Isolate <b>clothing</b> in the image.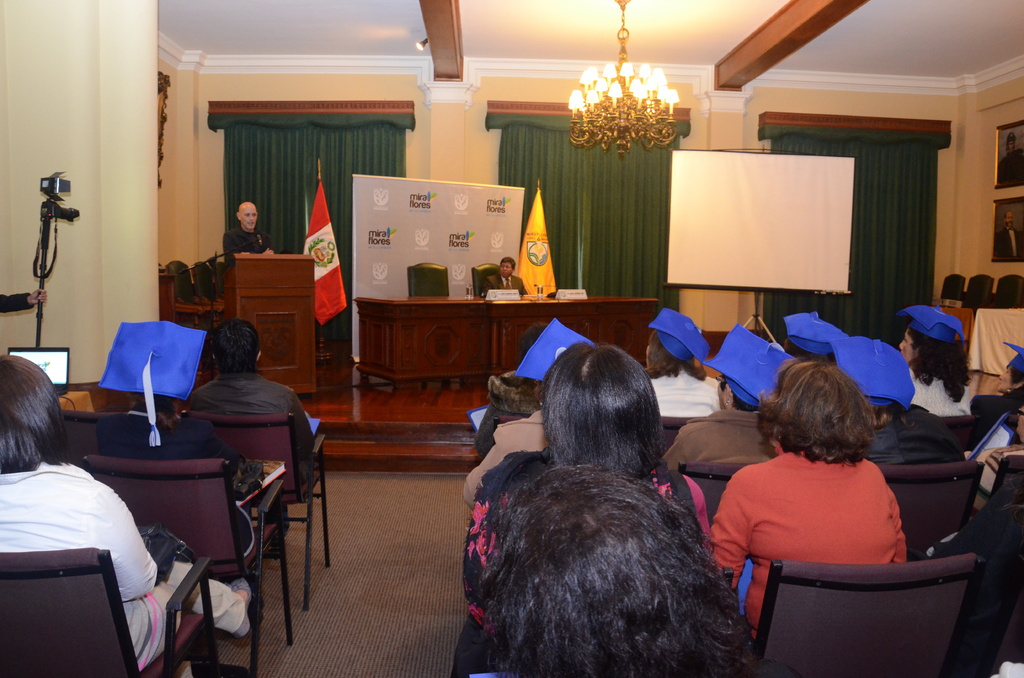
Isolated region: rect(710, 444, 897, 645).
